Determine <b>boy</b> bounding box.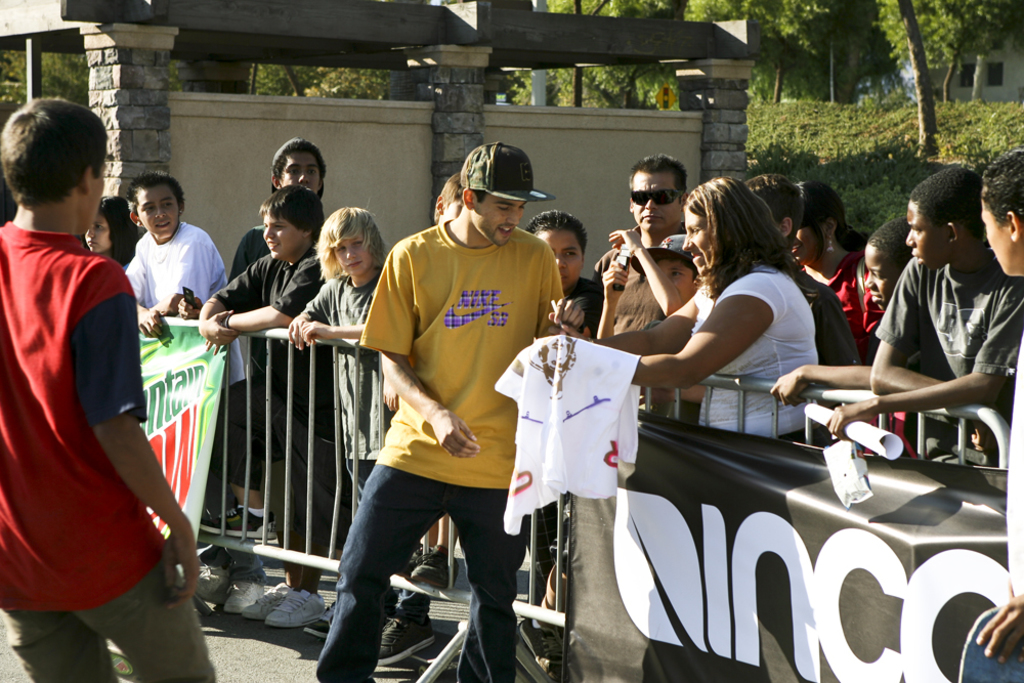
Determined: bbox(0, 86, 218, 682).
